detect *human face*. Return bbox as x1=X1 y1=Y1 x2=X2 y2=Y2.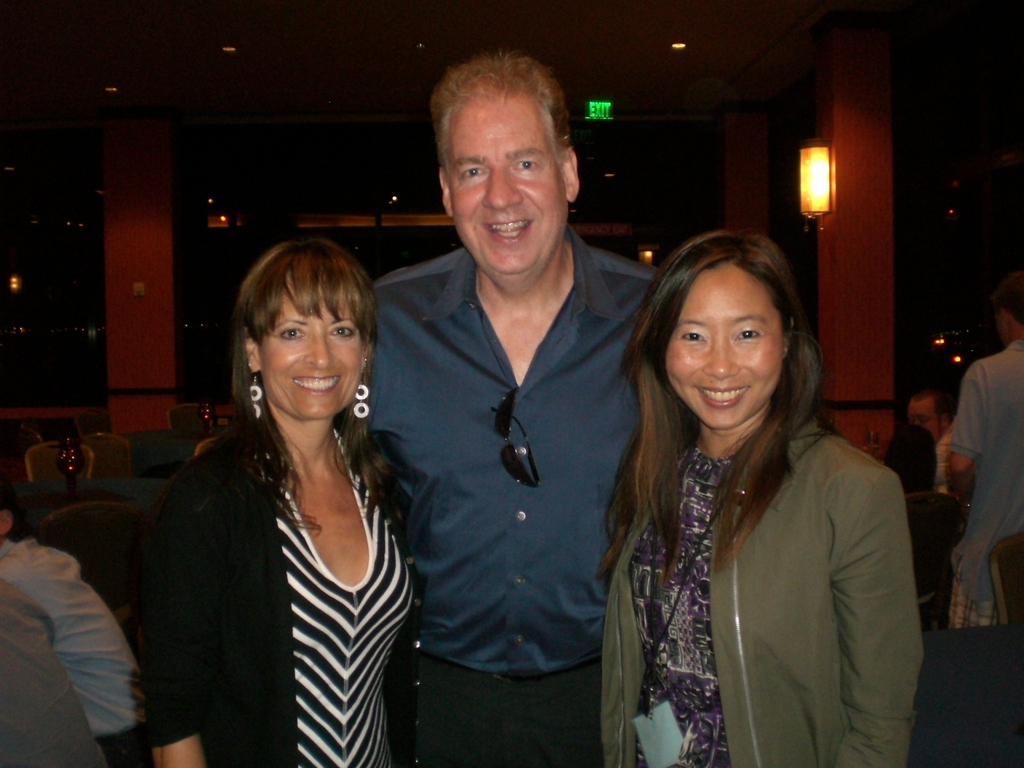
x1=259 y1=296 x2=366 y2=419.
